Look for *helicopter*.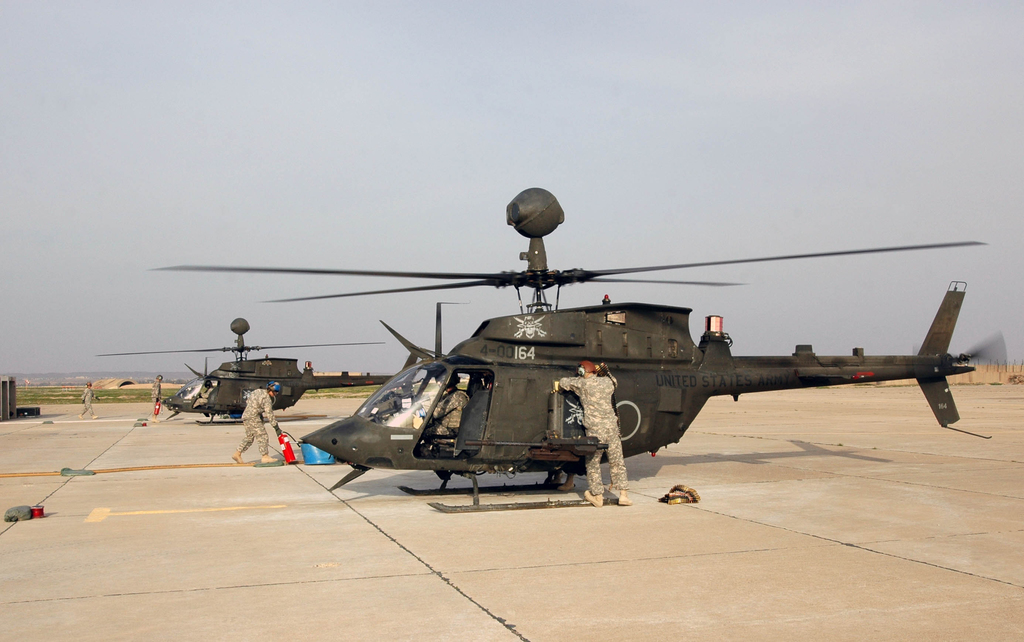
Found: 115/185/996/513.
